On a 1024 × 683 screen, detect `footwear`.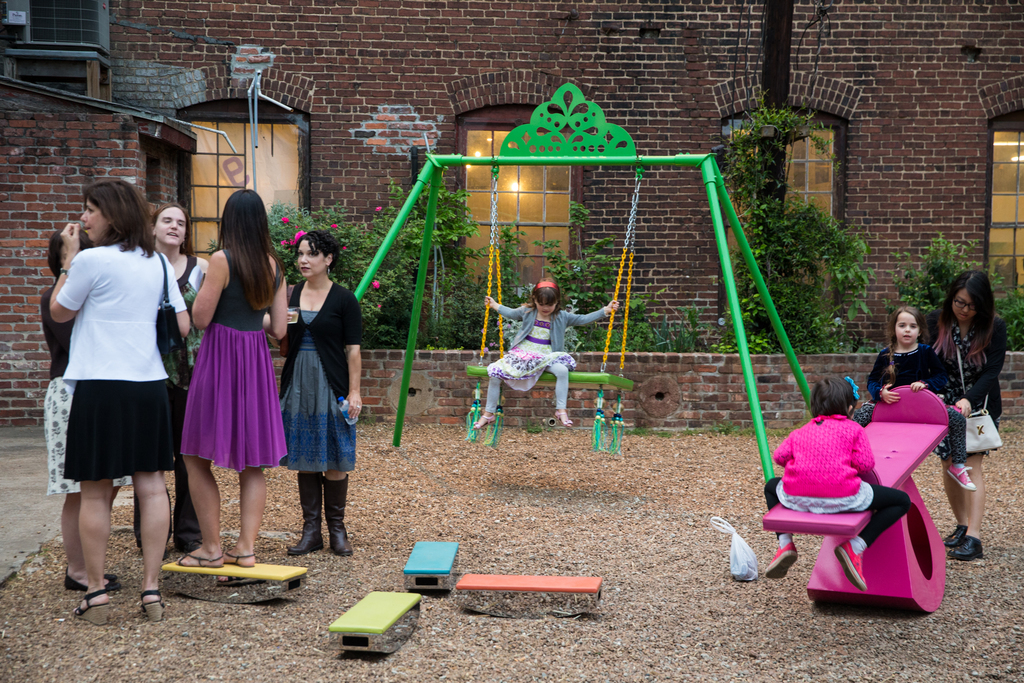
[left=72, top=588, right=111, bottom=625].
